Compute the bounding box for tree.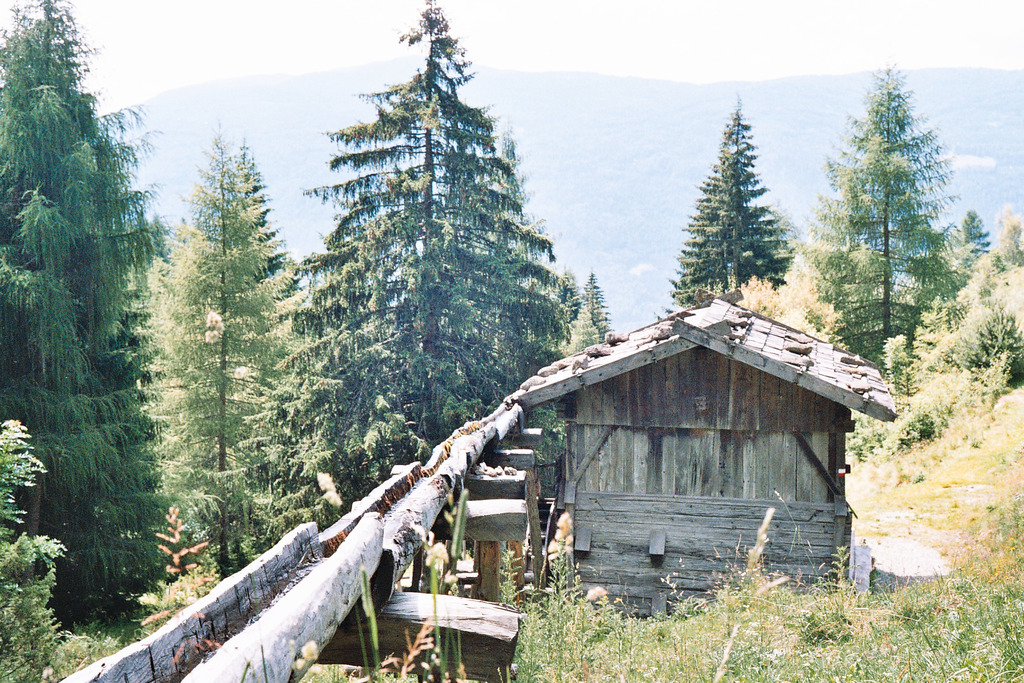
BBox(738, 50, 1023, 413).
